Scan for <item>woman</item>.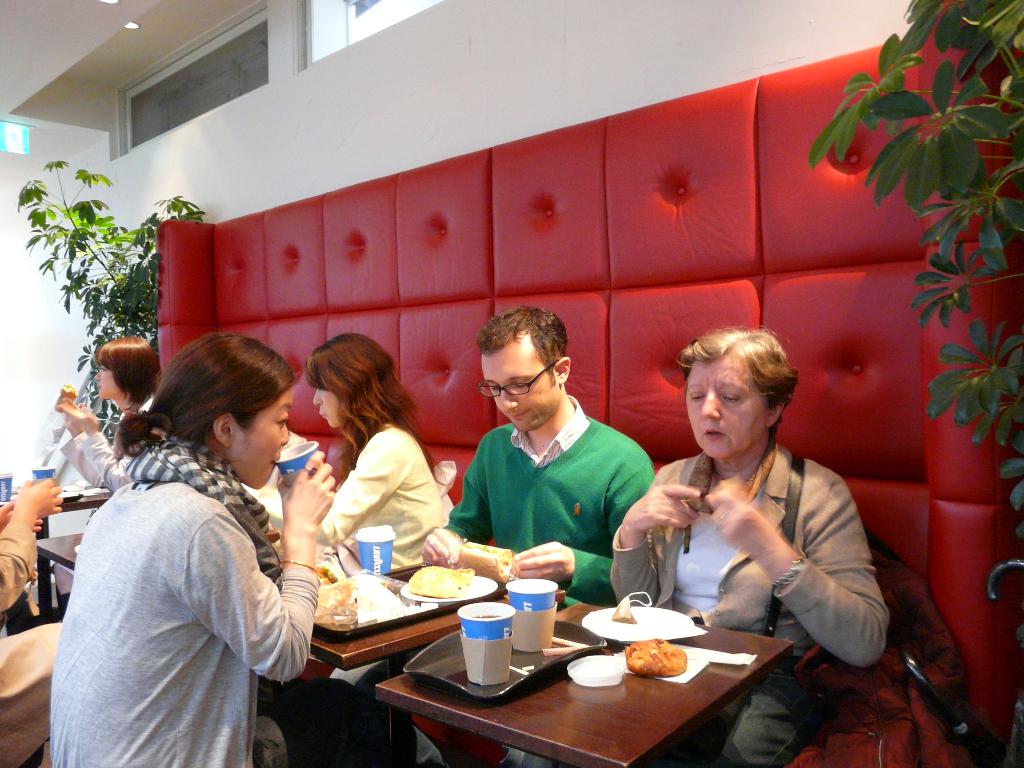
Scan result: 50 338 161 493.
